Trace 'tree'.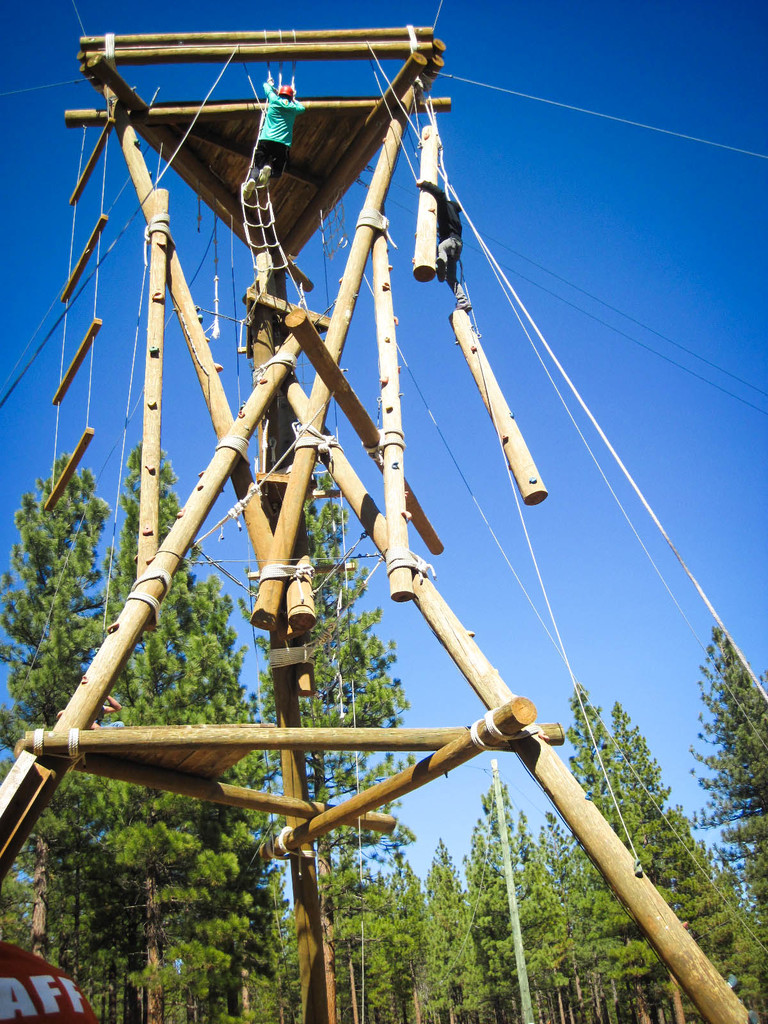
Traced to x1=440 y1=773 x2=572 y2=1023.
